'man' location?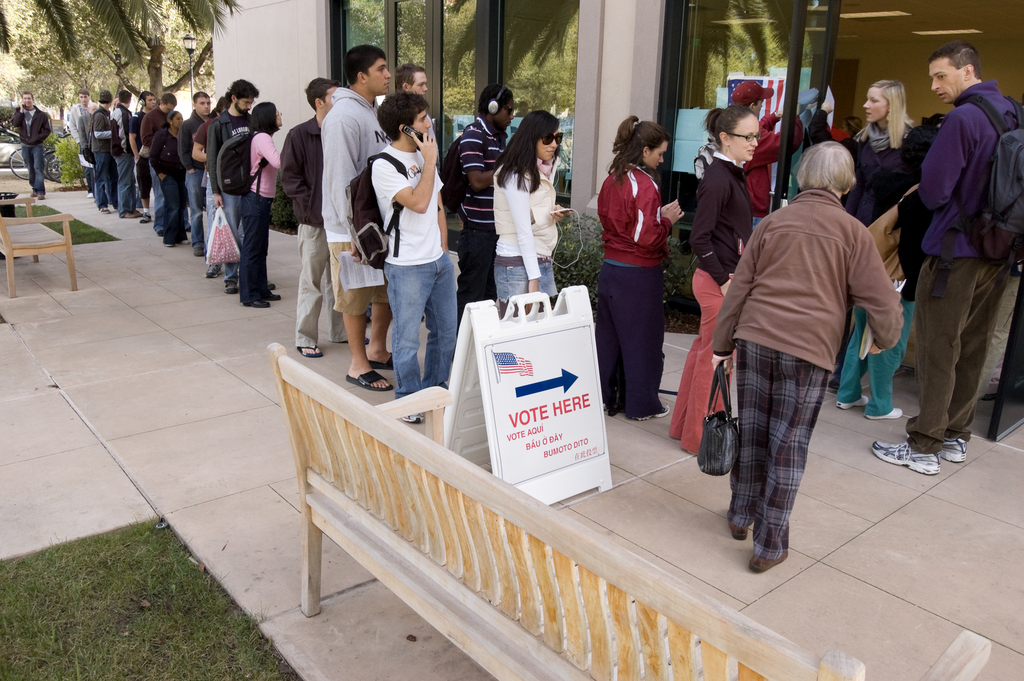
[345,92,459,423]
